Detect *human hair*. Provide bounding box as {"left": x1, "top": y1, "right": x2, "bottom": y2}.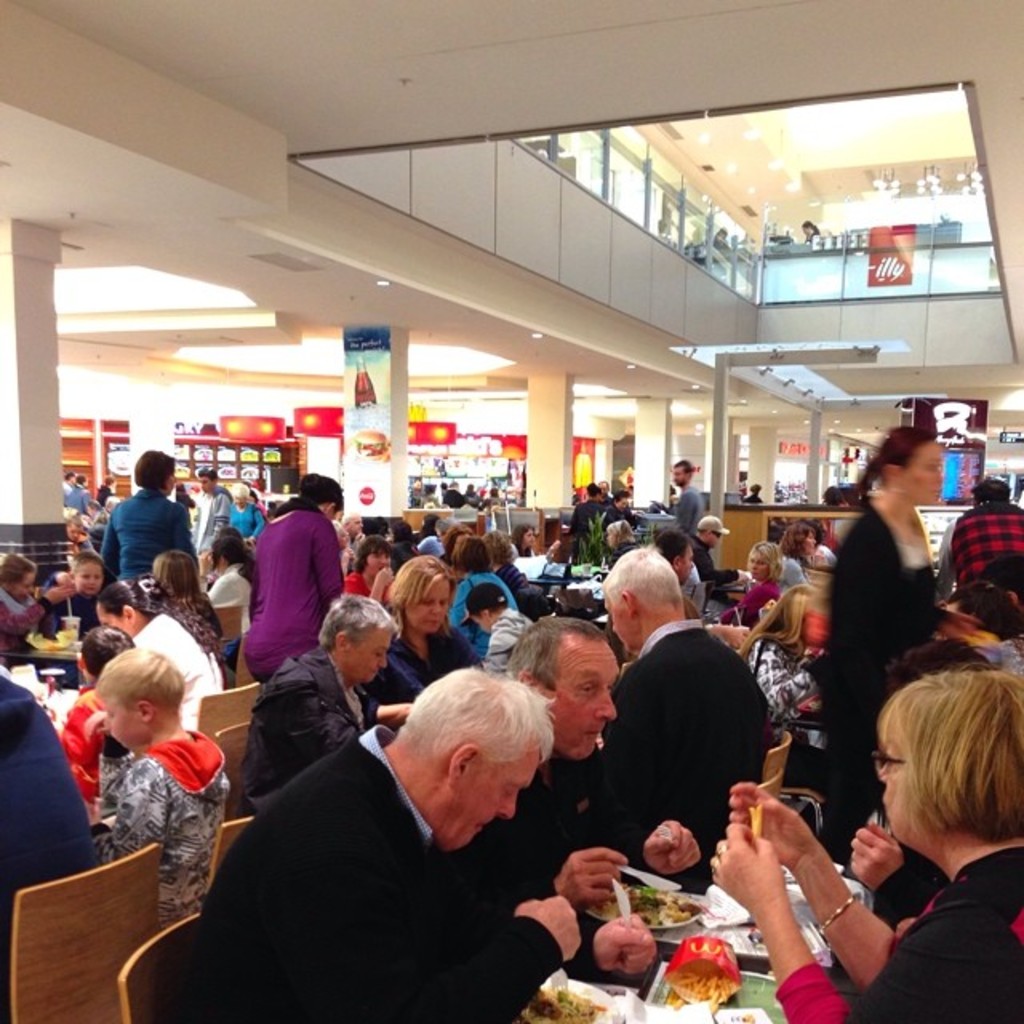
{"left": 883, "top": 634, "right": 997, "bottom": 690}.
